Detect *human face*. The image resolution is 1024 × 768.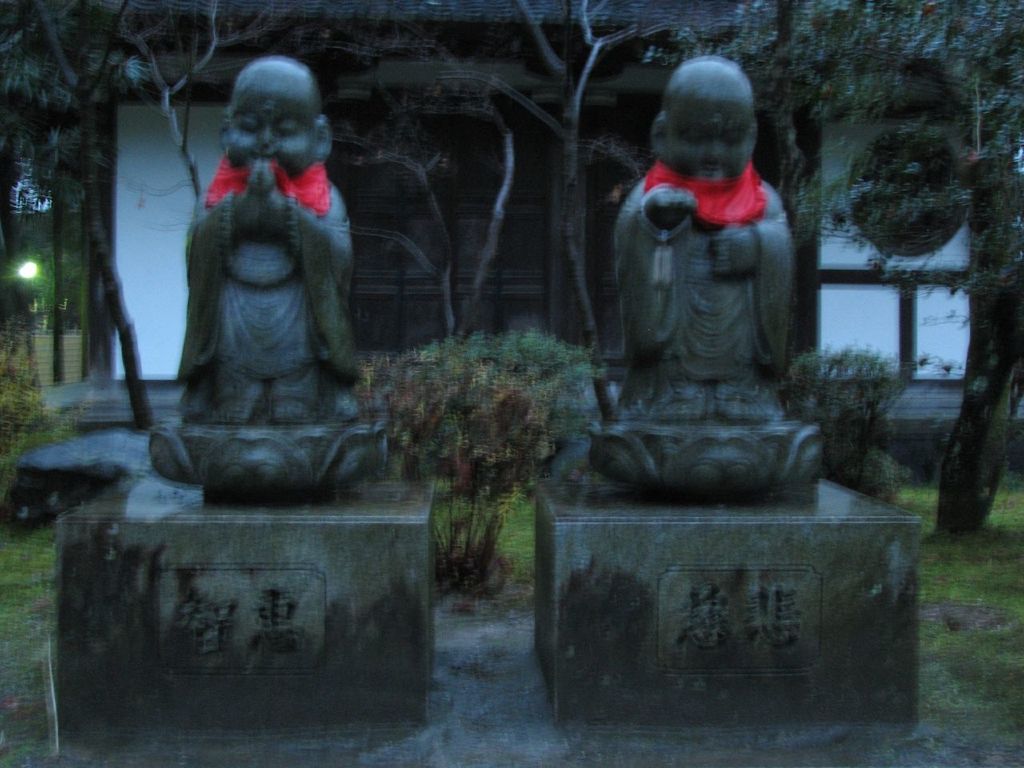
pyautogui.locateOnScreen(227, 82, 315, 170).
